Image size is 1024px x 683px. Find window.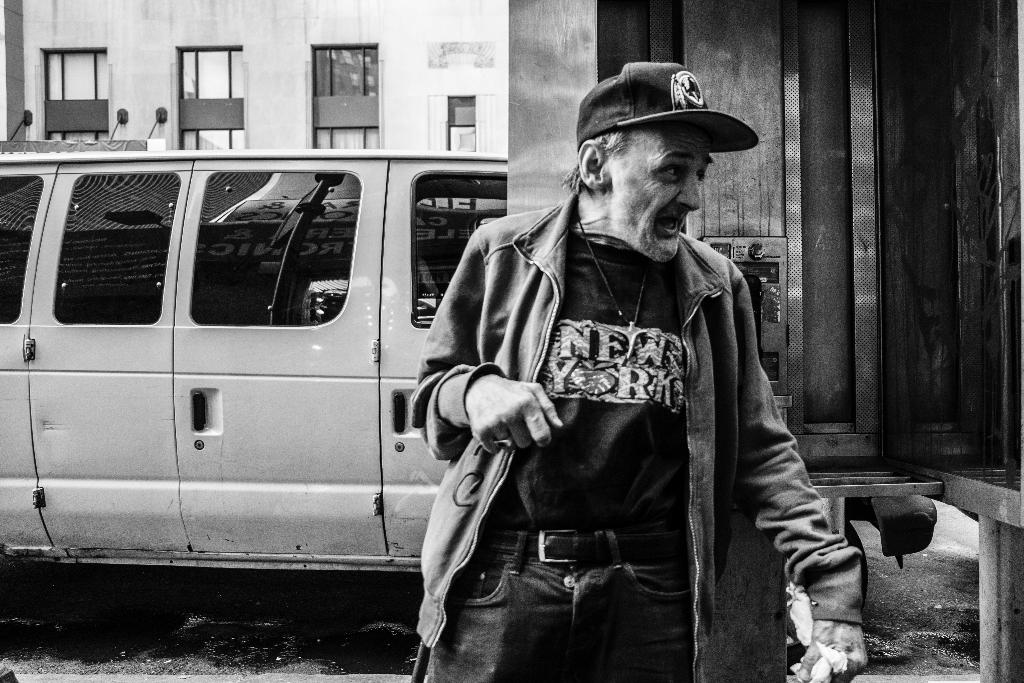
{"left": 447, "top": 94, "right": 477, "bottom": 155}.
